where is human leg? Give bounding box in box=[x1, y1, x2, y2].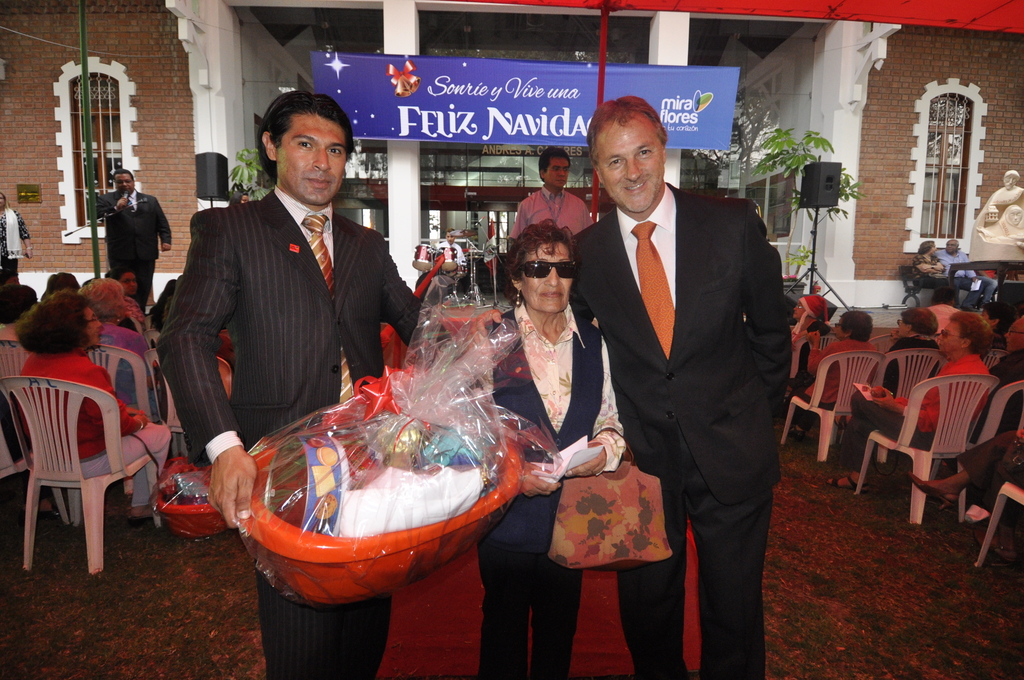
box=[822, 417, 876, 489].
